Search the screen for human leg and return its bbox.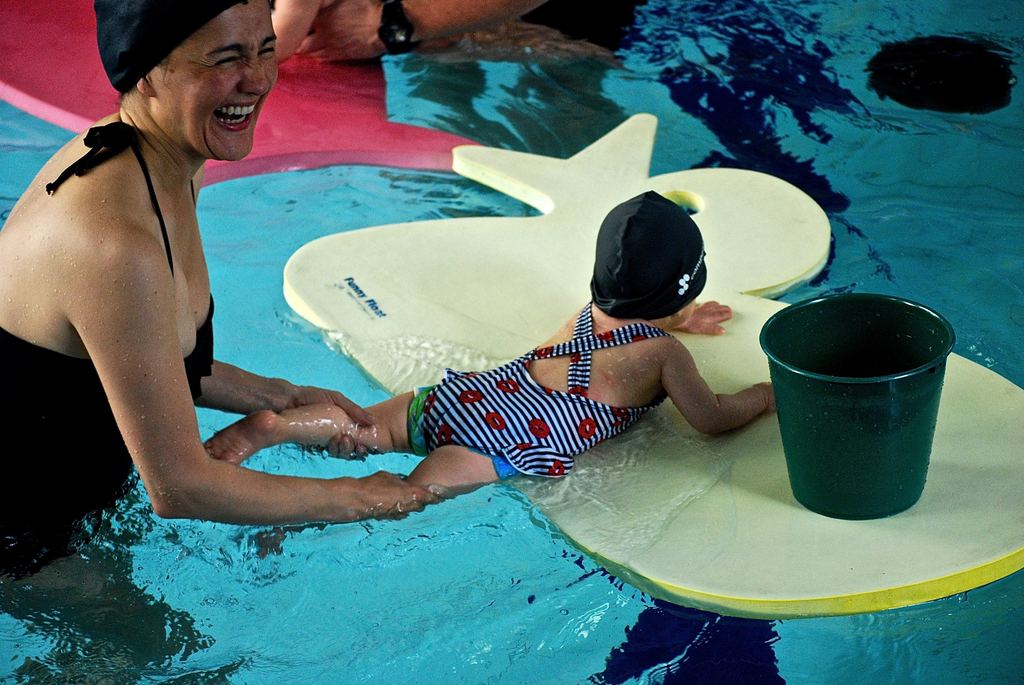
Found: 196, 372, 495, 457.
